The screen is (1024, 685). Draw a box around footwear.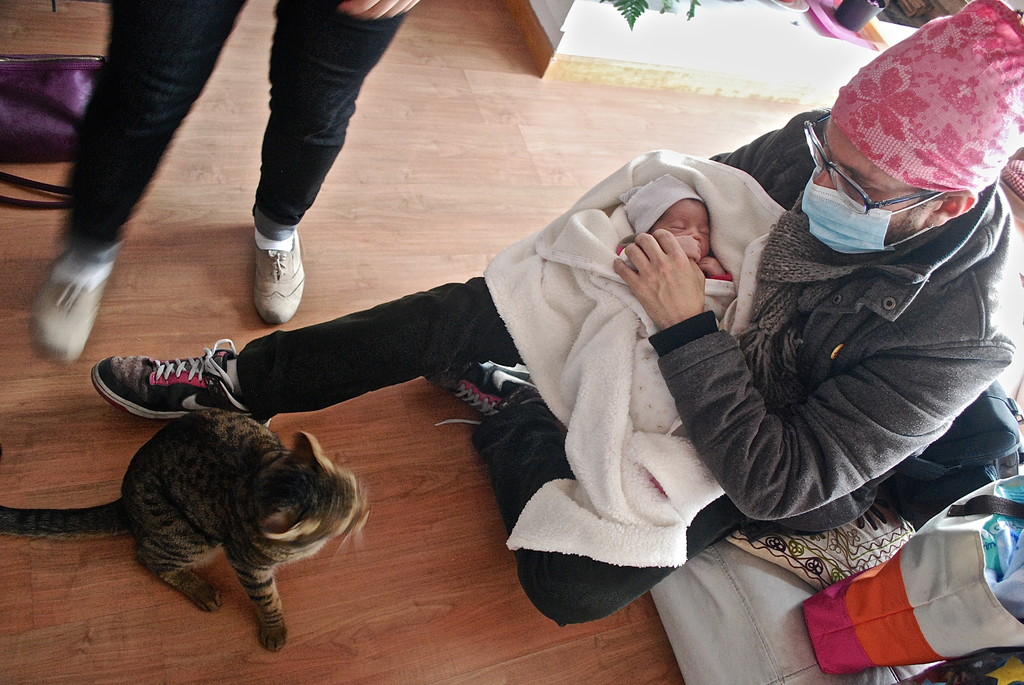
<box>28,253,111,362</box>.
